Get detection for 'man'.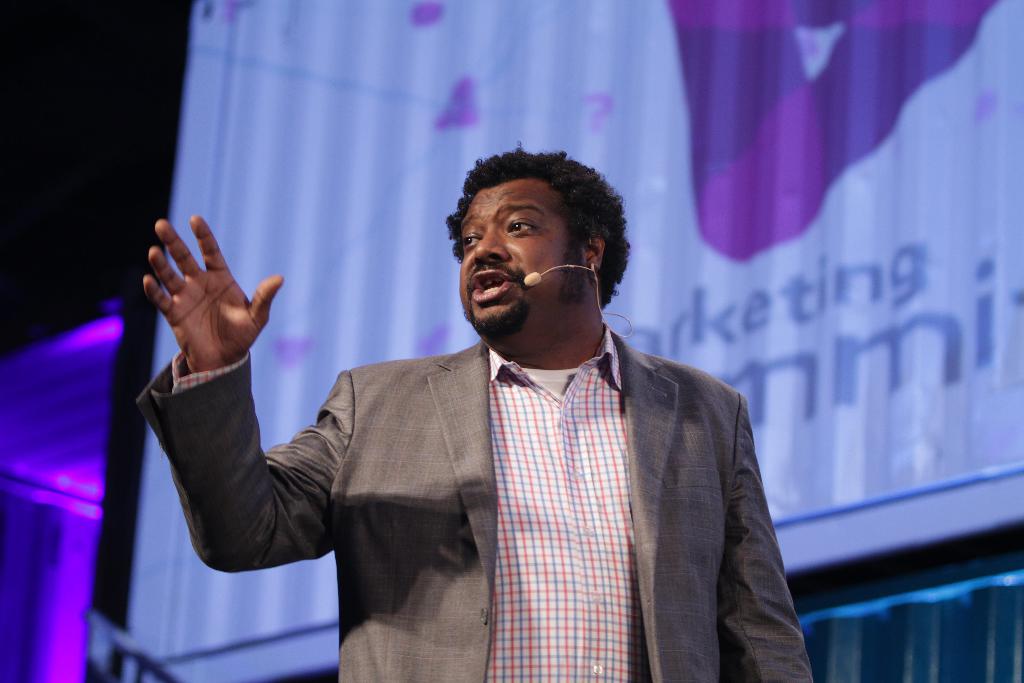
Detection: bbox=(172, 150, 809, 657).
